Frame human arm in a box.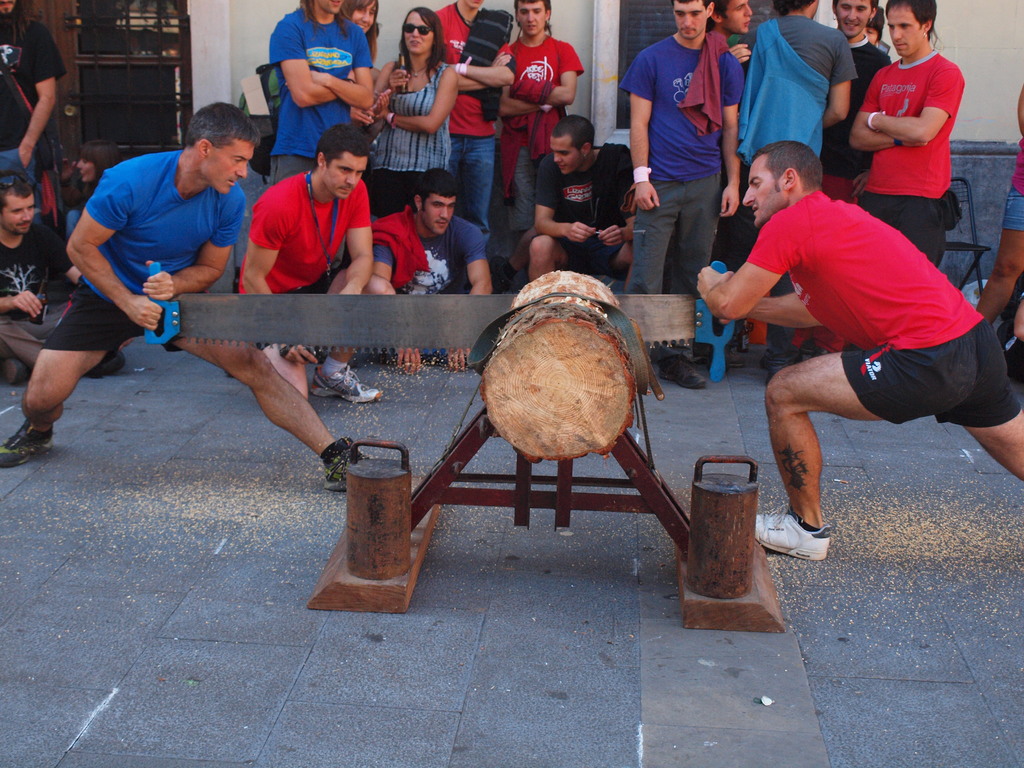
692, 218, 790, 319.
